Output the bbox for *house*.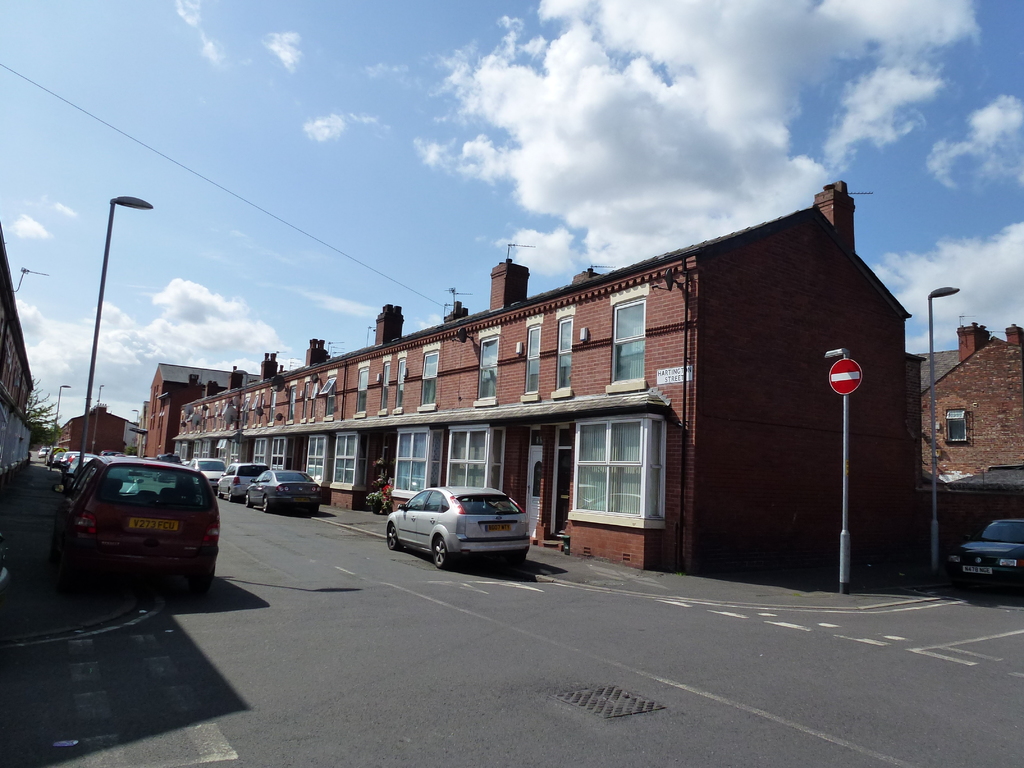
select_region(4, 243, 44, 470).
